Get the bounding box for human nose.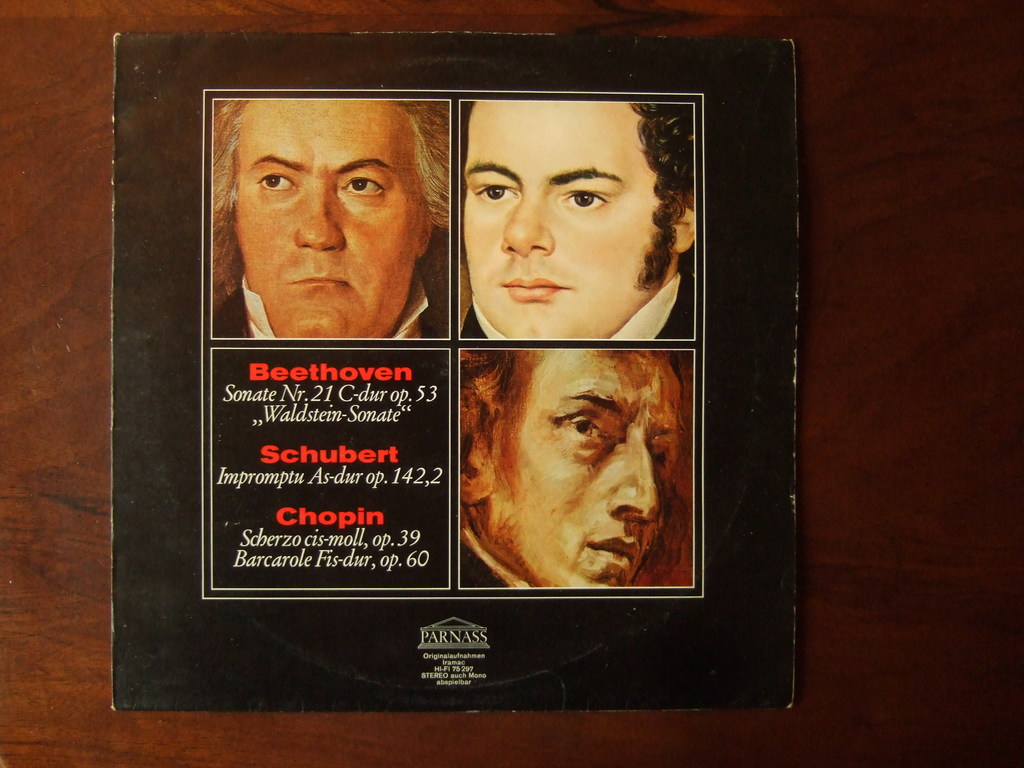
x1=606 y1=446 x2=656 y2=523.
